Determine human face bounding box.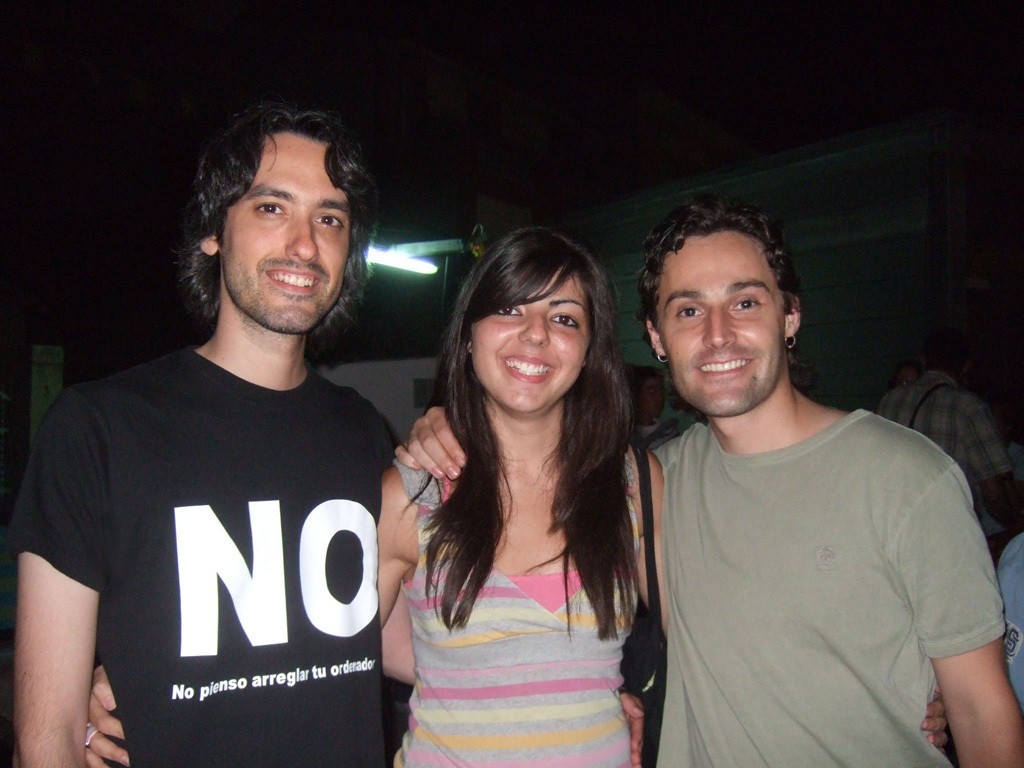
Determined: locate(471, 269, 590, 414).
